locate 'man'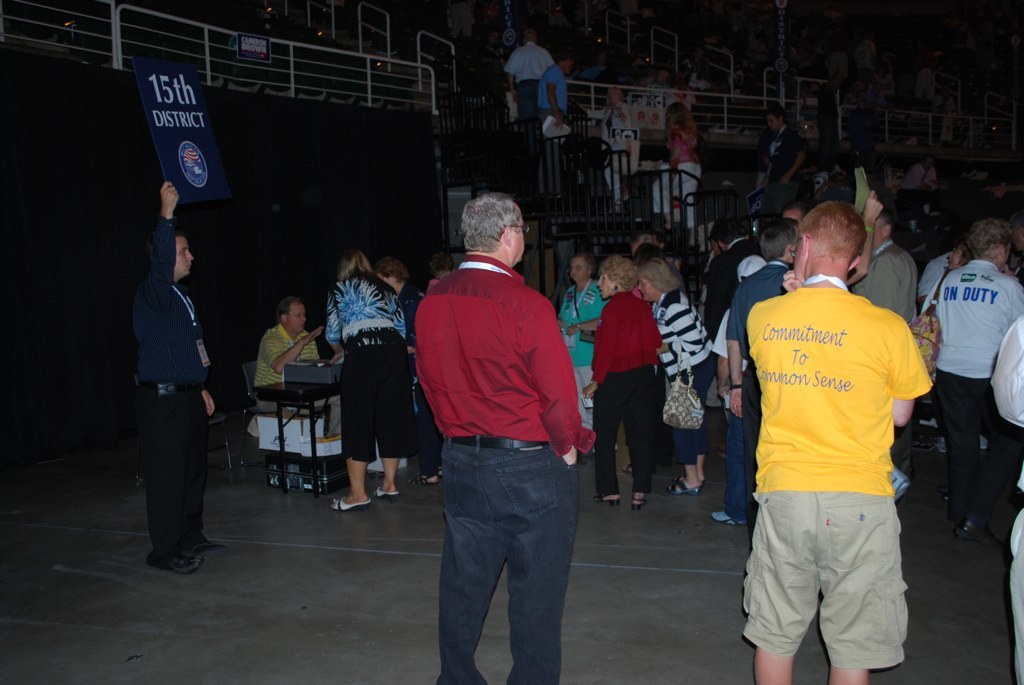
BBox(932, 214, 1023, 547)
